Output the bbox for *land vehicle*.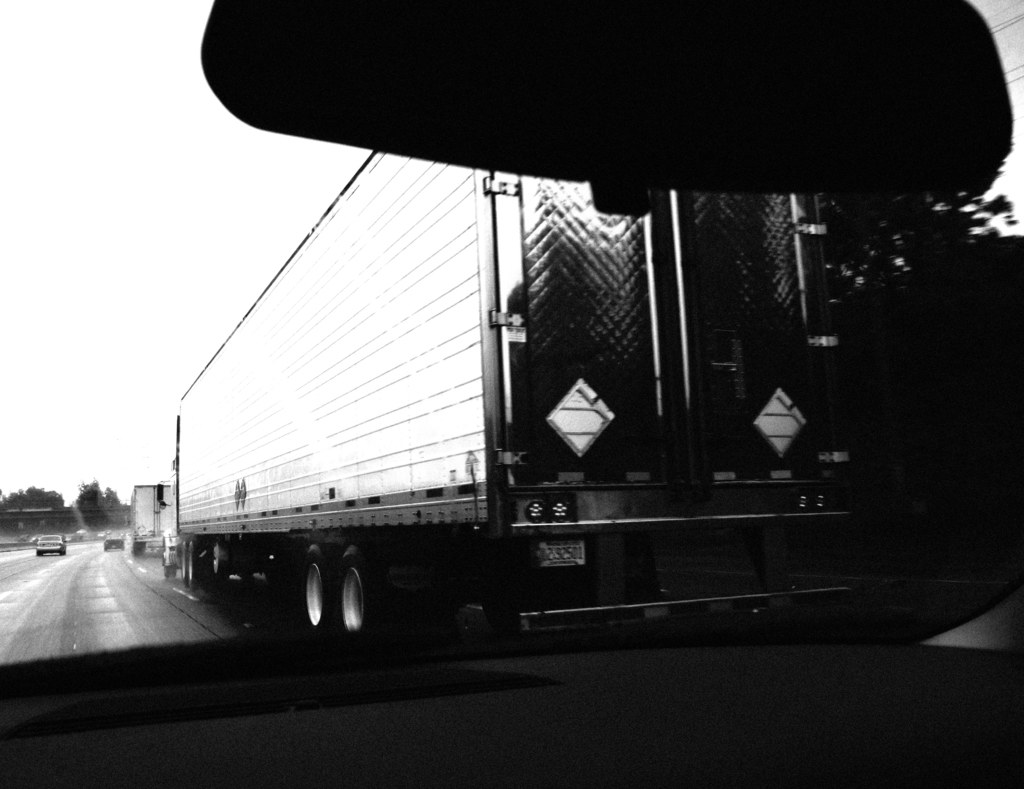
crop(40, 533, 63, 555).
